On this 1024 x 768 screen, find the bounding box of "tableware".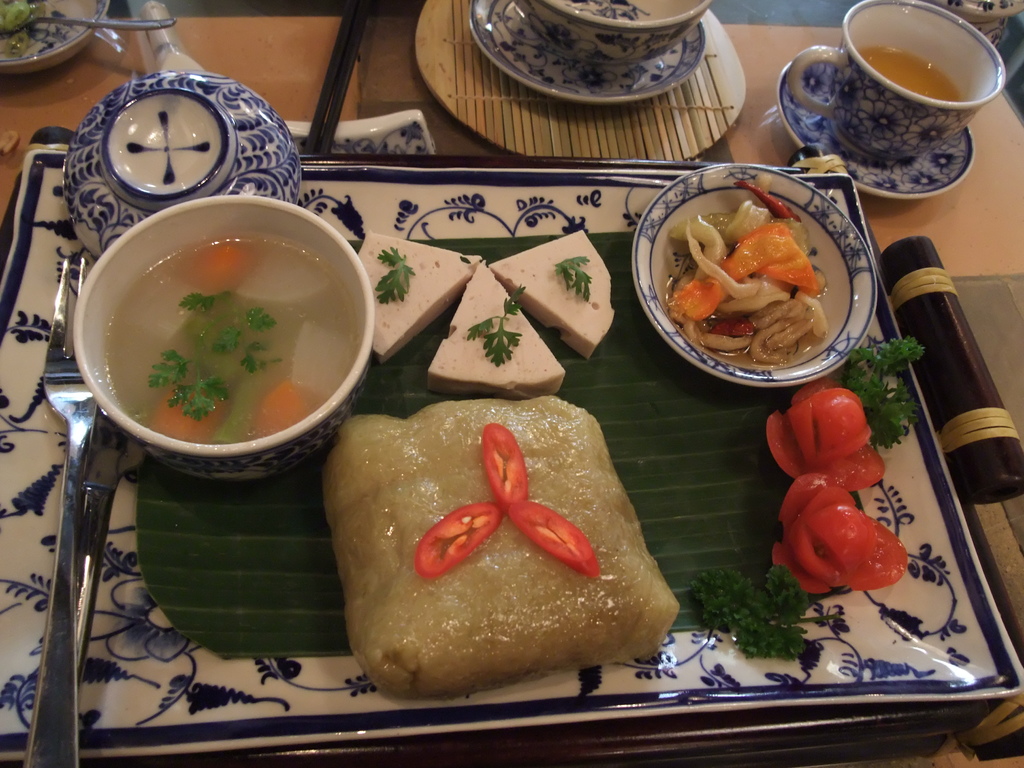
Bounding box: [left=62, top=72, right=299, bottom=257].
